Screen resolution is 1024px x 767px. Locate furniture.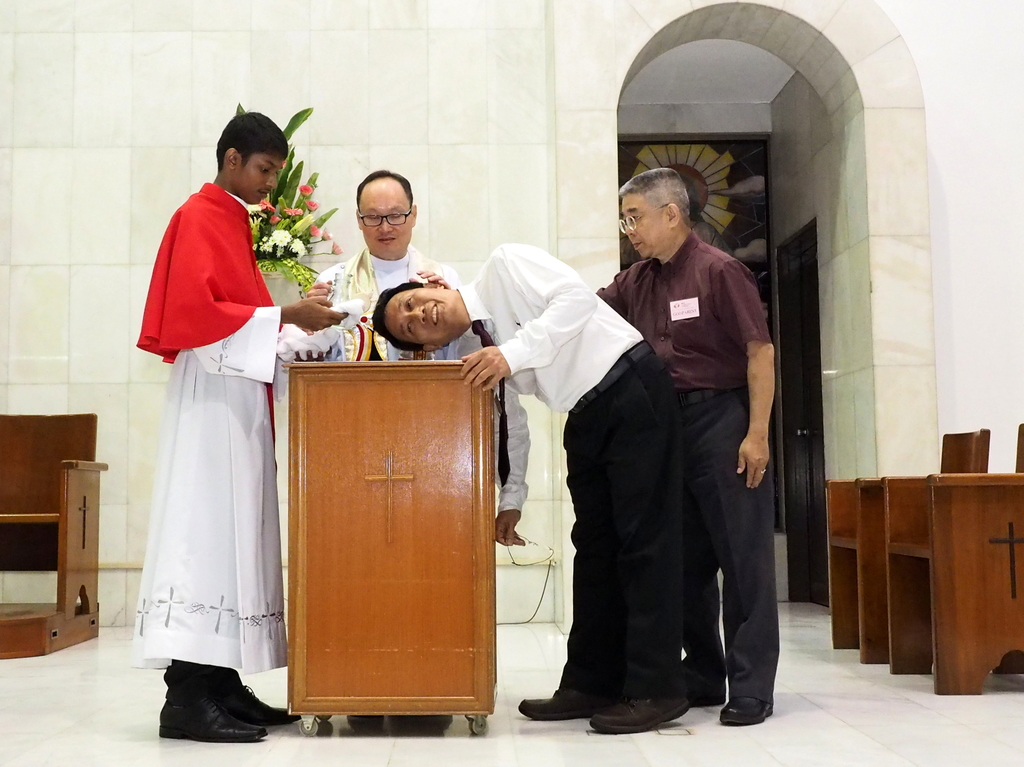
bbox=[882, 421, 1023, 697].
